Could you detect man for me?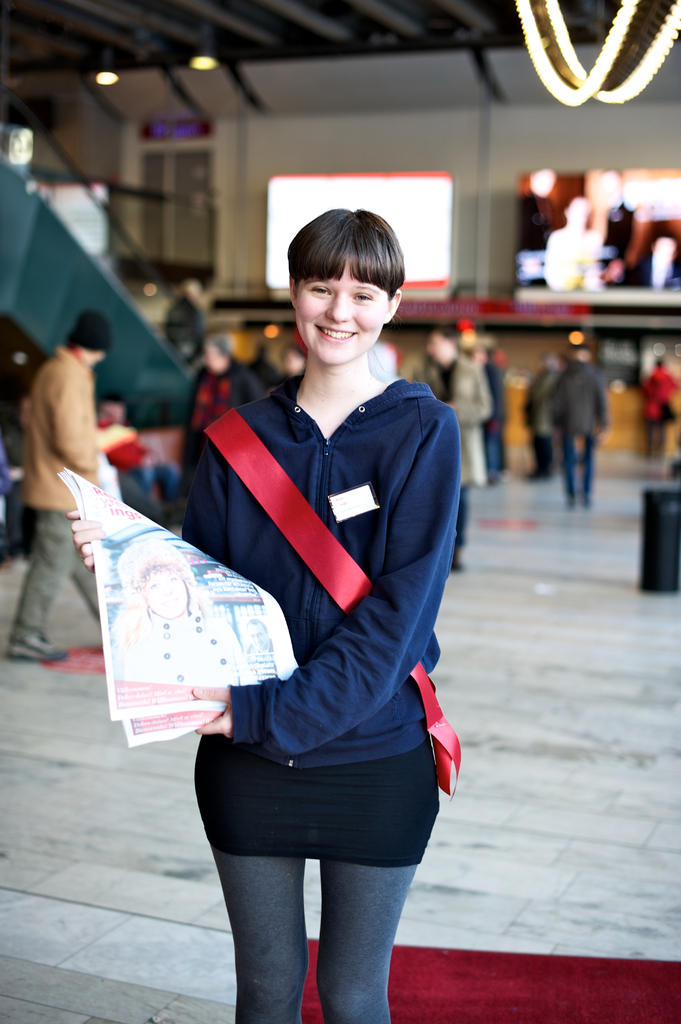
Detection result: {"left": 180, "top": 333, "right": 269, "bottom": 479}.
